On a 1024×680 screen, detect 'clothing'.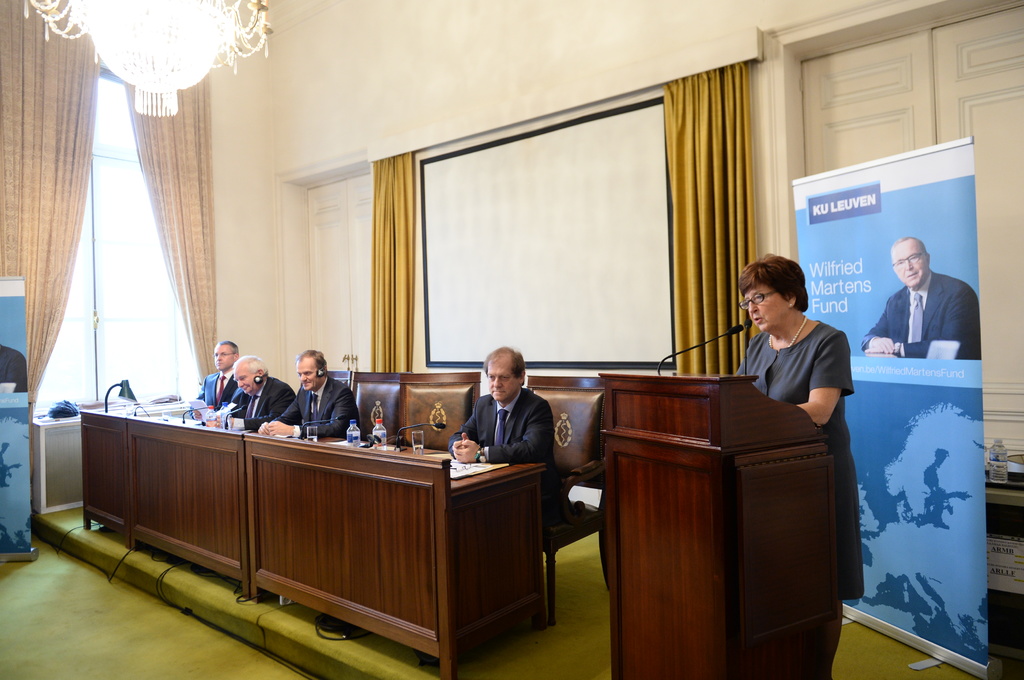
BBox(275, 372, 362, 436).
